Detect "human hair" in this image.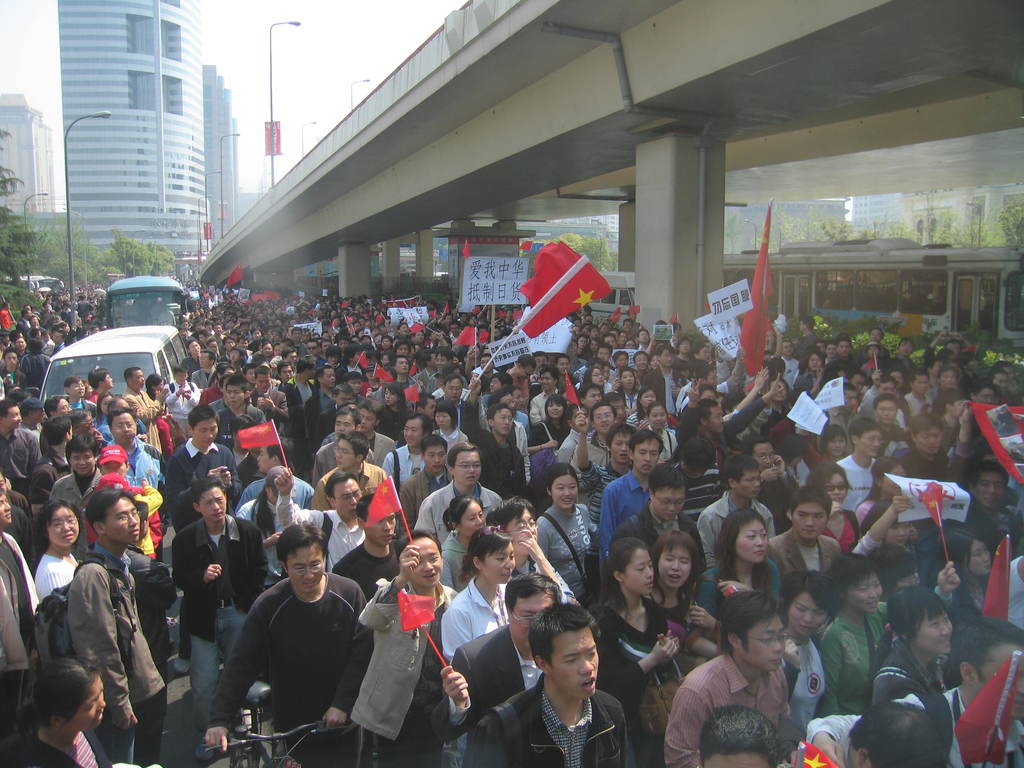
Detection: (276,526,330,580).
